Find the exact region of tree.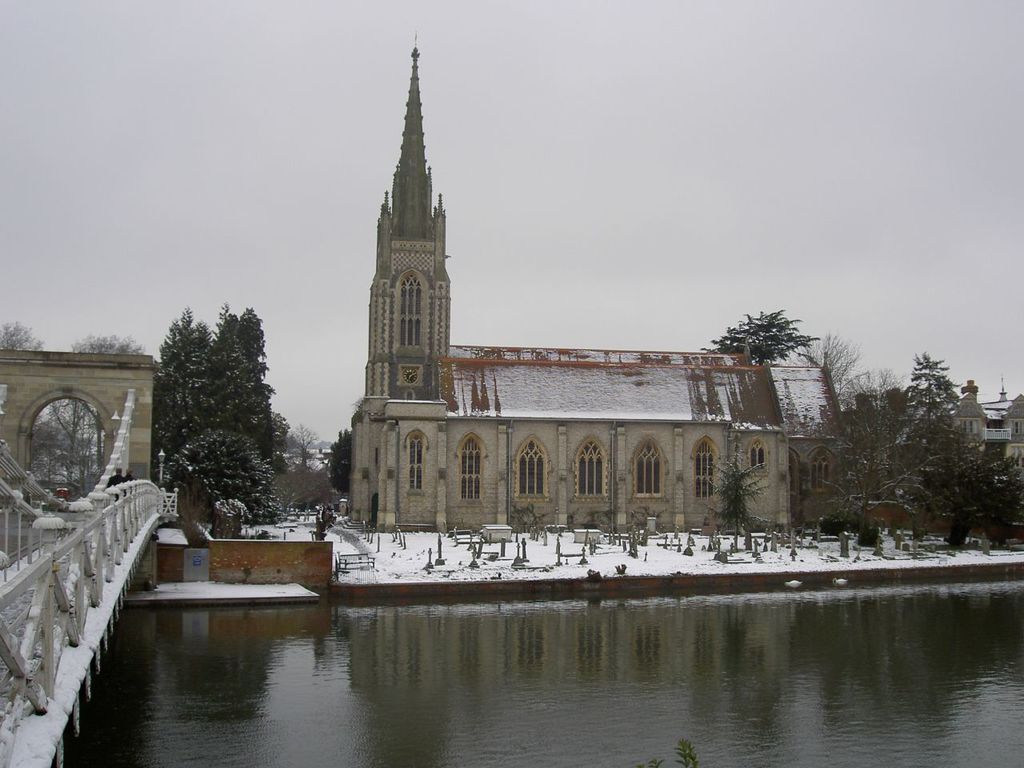
Exact region: (699, 302, 815, 367).
